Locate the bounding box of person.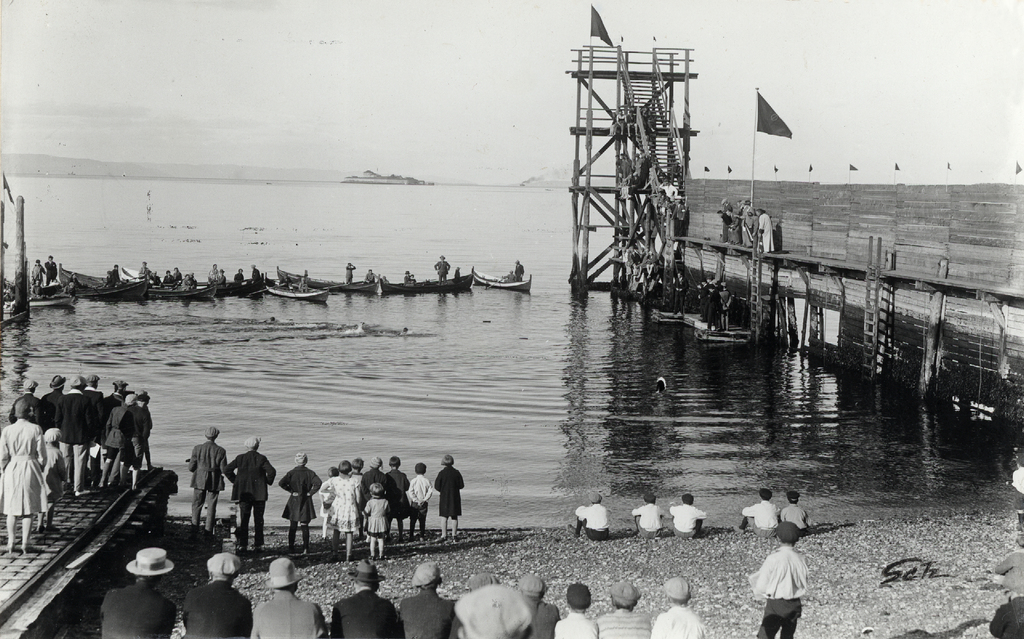
Bounding box: (left=278, top=455, right=319, bottom=554).
